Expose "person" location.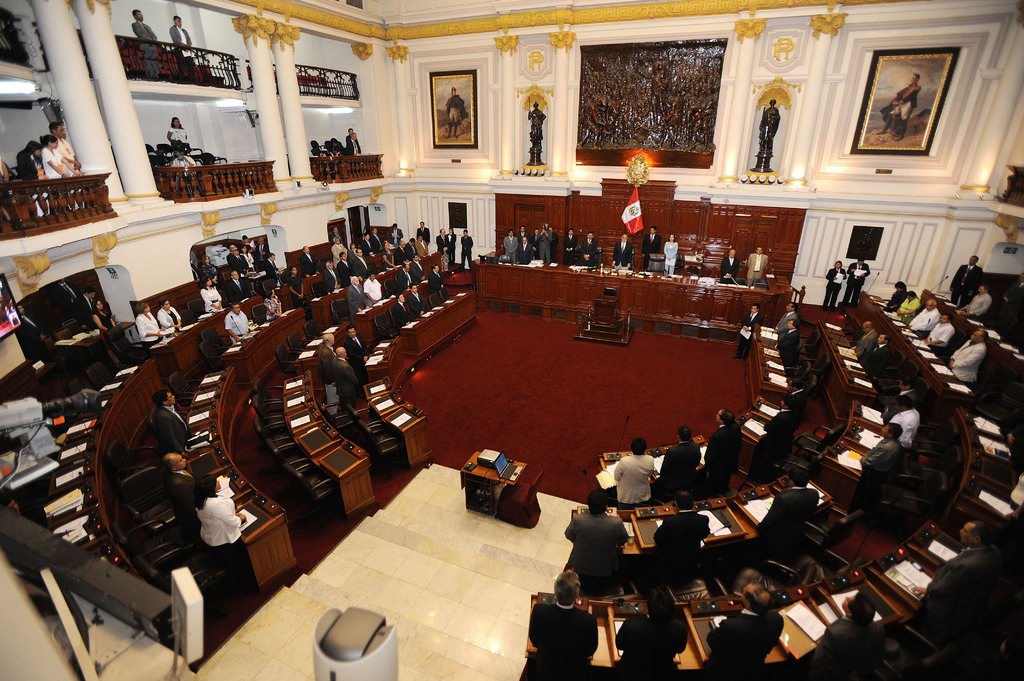
Exposed at <region>611, 232, 632, 269</region>.
